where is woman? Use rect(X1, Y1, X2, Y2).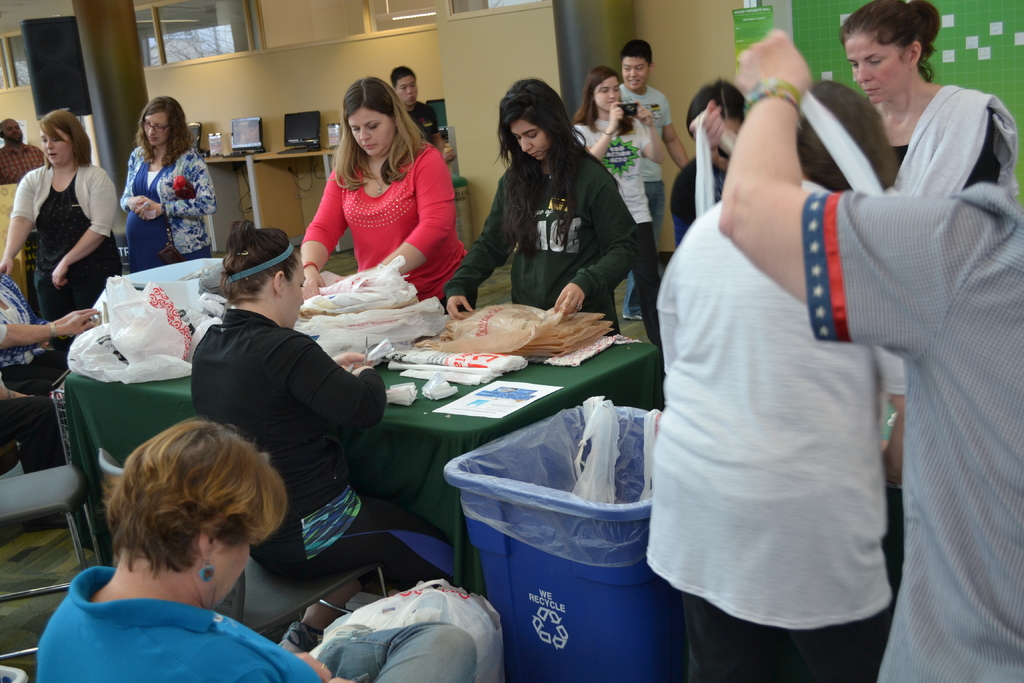
rect(297, 80, 480, 323).
